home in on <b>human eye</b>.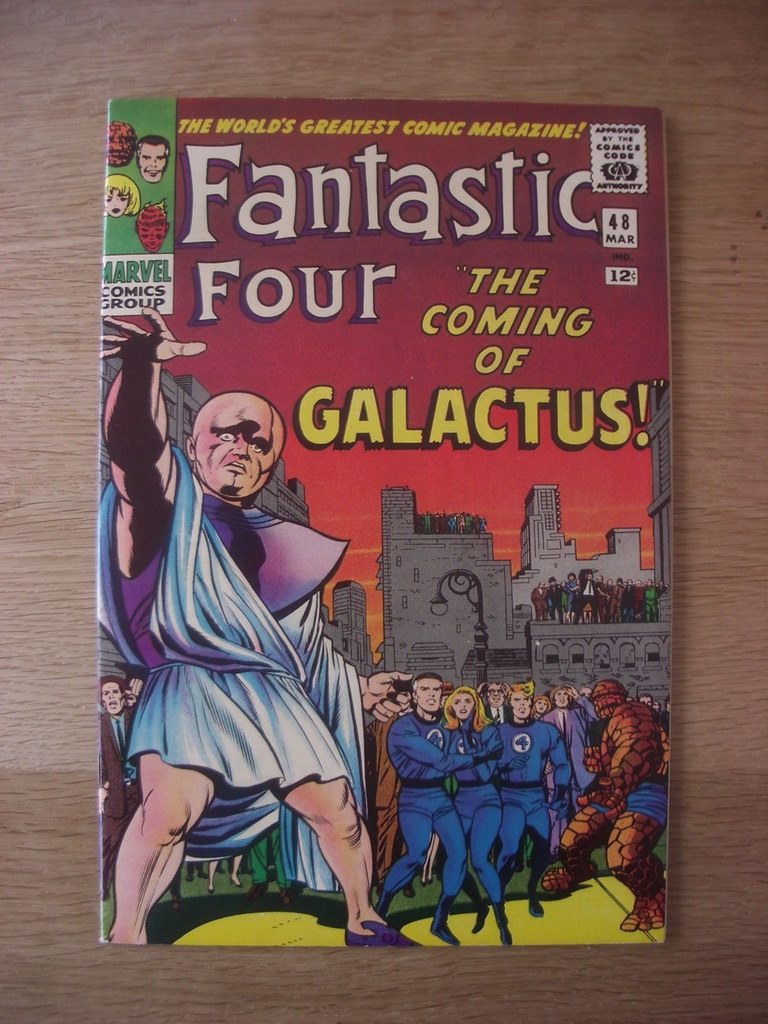
Homed in at [513,699,518,702].
